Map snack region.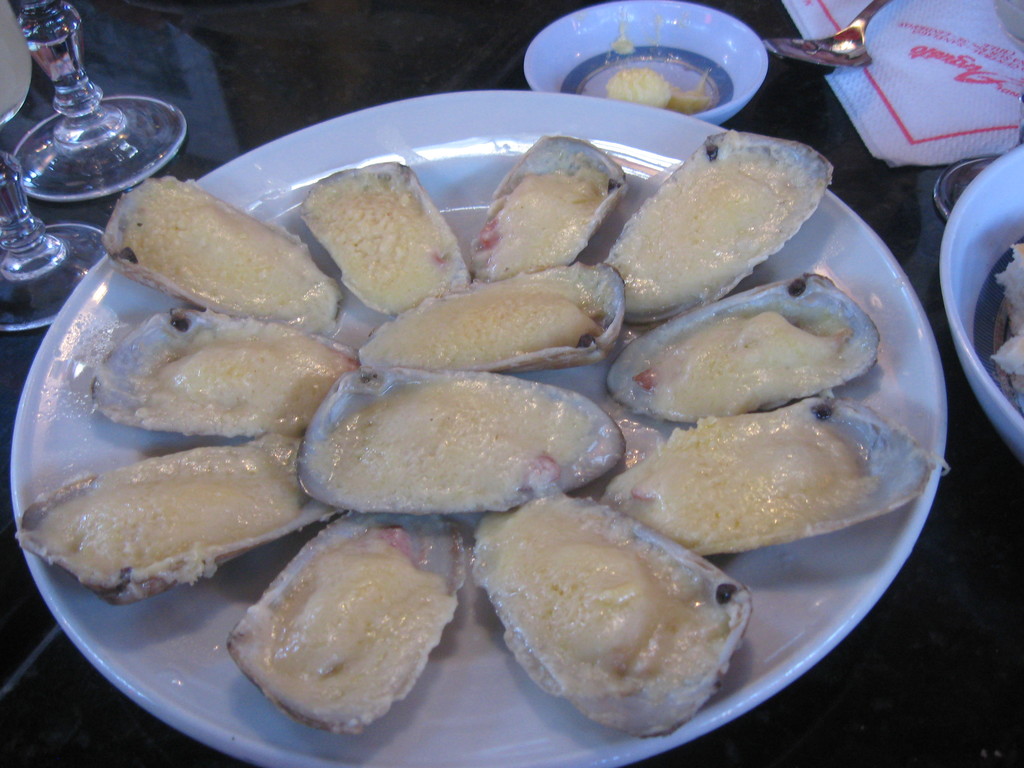
Mapped to x1=99 y1=179 x2=344 y2=338.
